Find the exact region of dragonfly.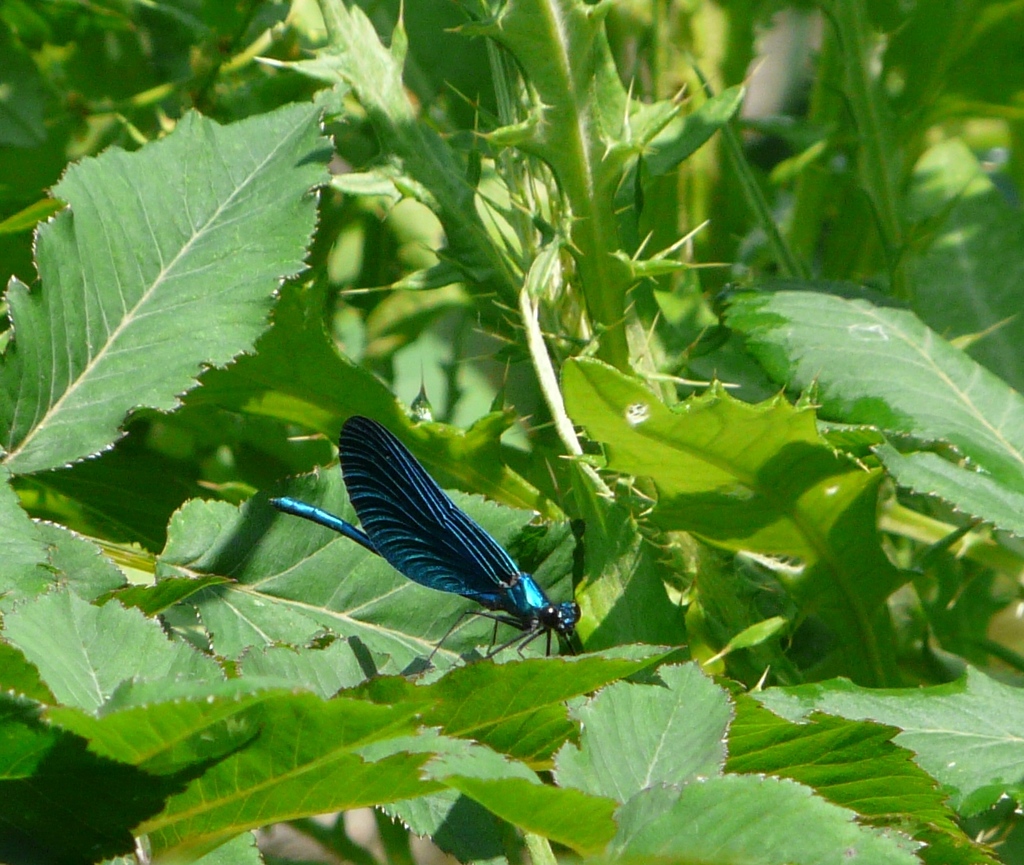
Exact region: bbox=[270, 417, 584, 676].
